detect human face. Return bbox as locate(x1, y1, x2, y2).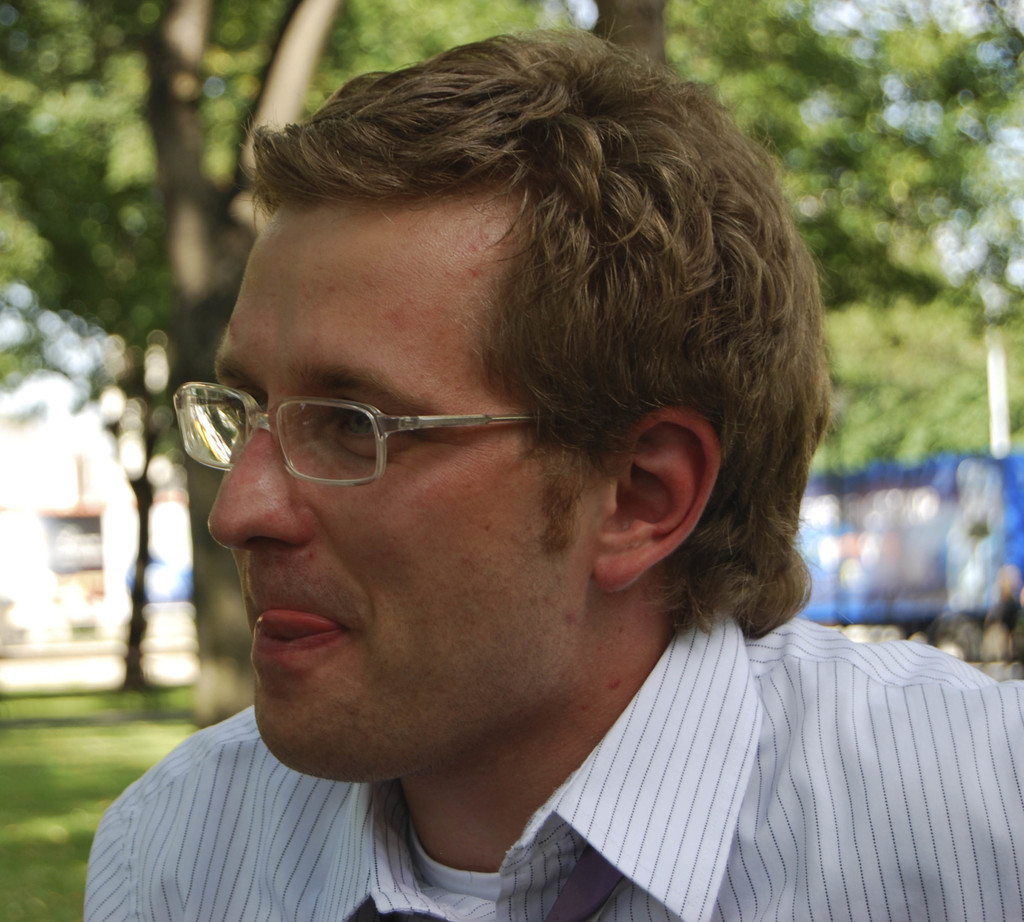
locate(210, 208, 603, 783).
